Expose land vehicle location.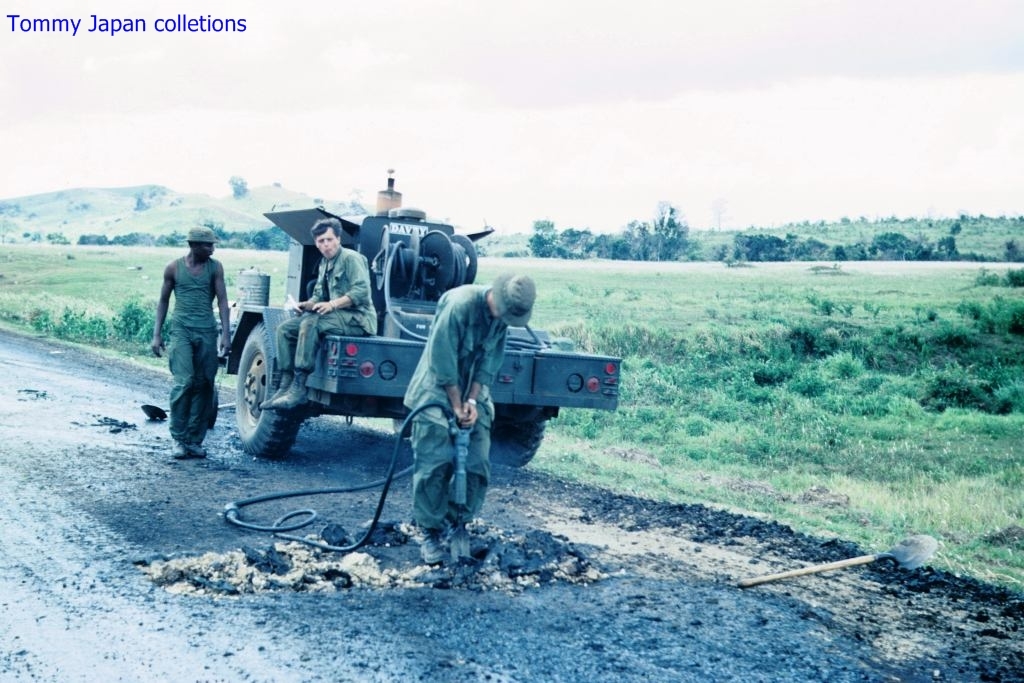
Exposed at locate(195, 208, 613, 514).
